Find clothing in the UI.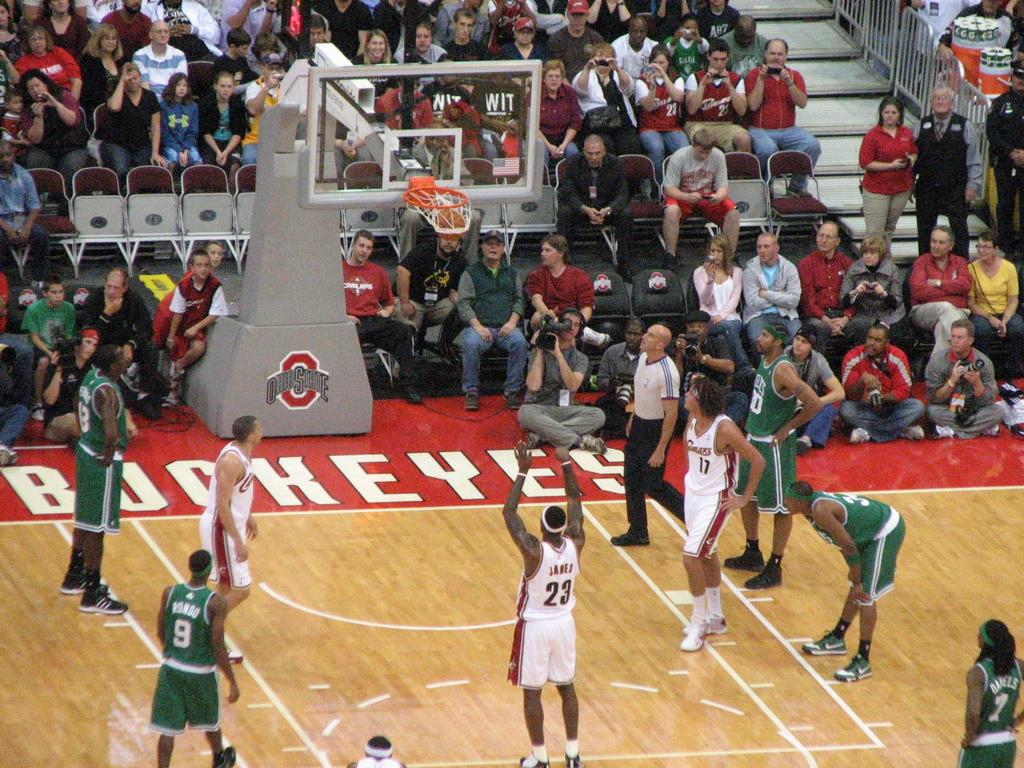
UI element at (852,120,916,238).
